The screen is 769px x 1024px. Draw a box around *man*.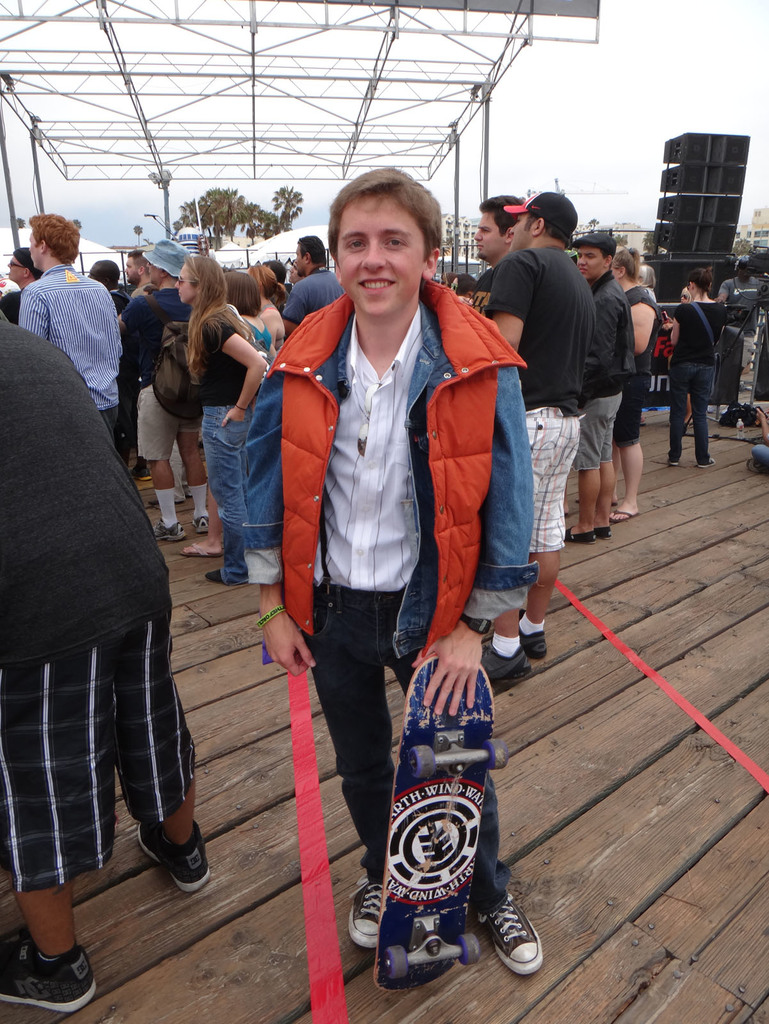
(x1=0, y1=243, x2=40, y2=323).
